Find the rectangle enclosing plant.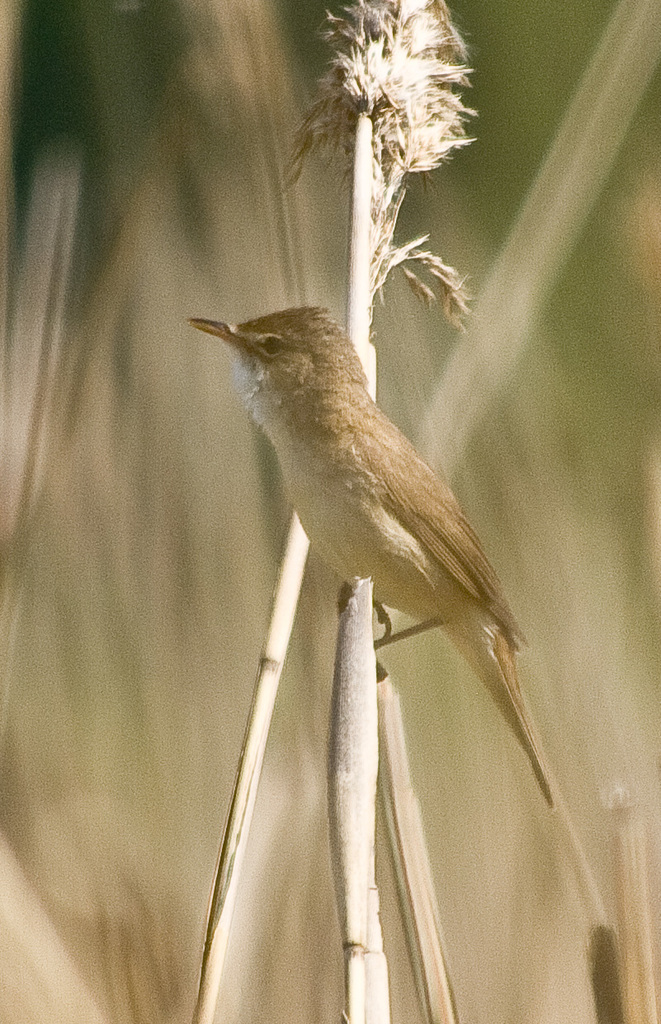
Rect(173, 0, 660, 1023).
